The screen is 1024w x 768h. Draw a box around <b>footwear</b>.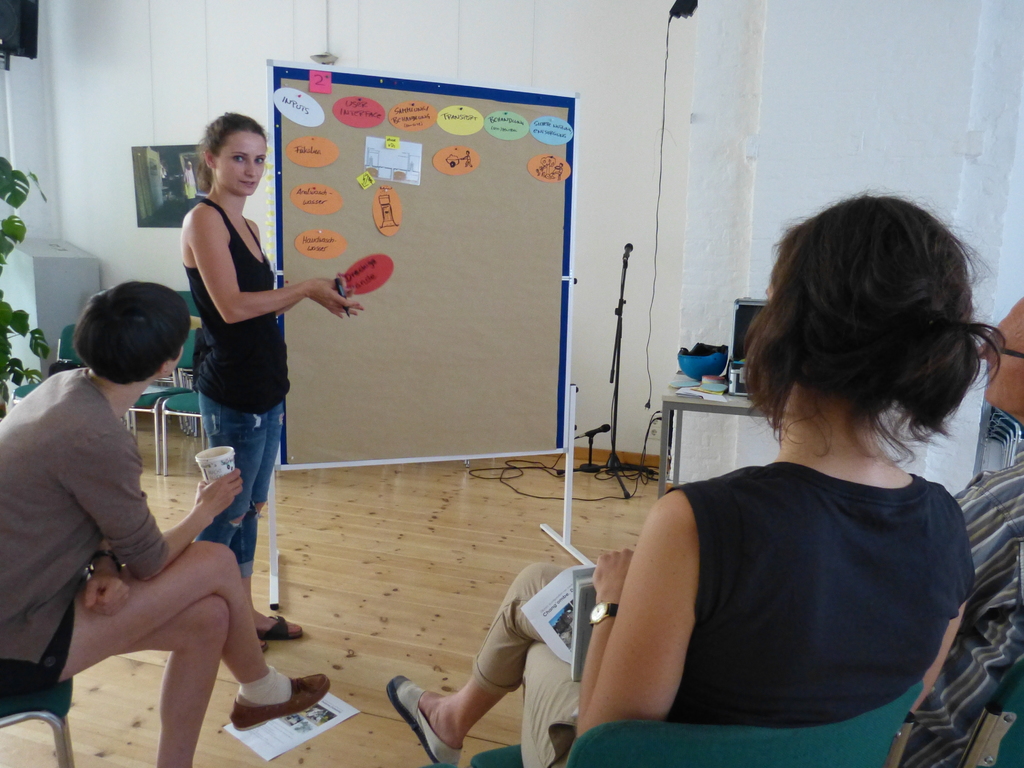
<region>215, 673, 323, 754</region>.
